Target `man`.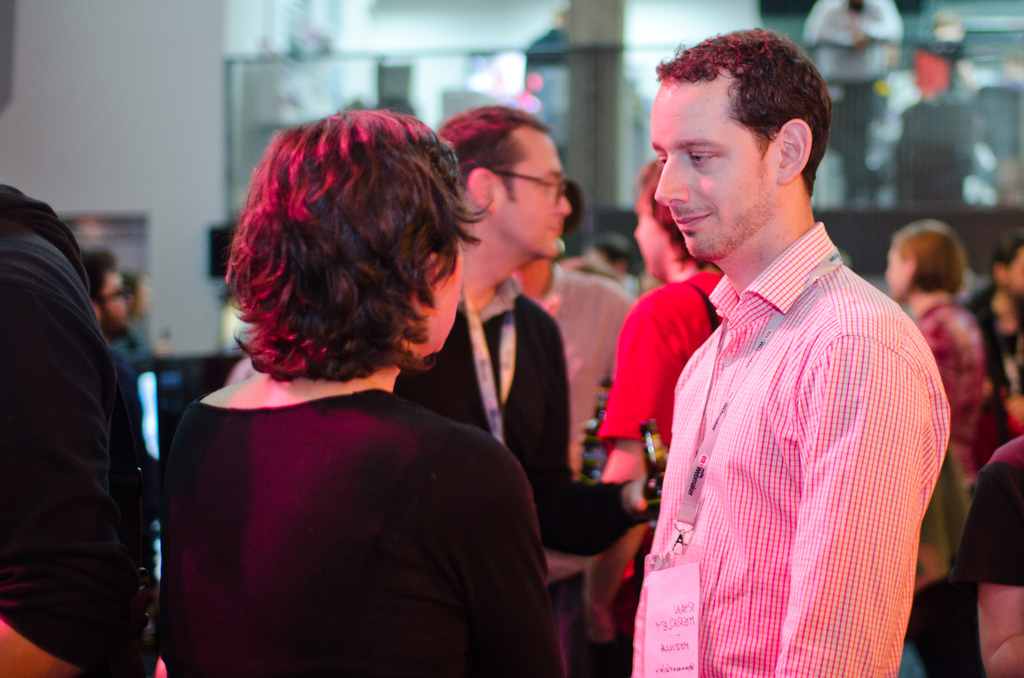
Target region: detection(960, 229, 1023, 451).
